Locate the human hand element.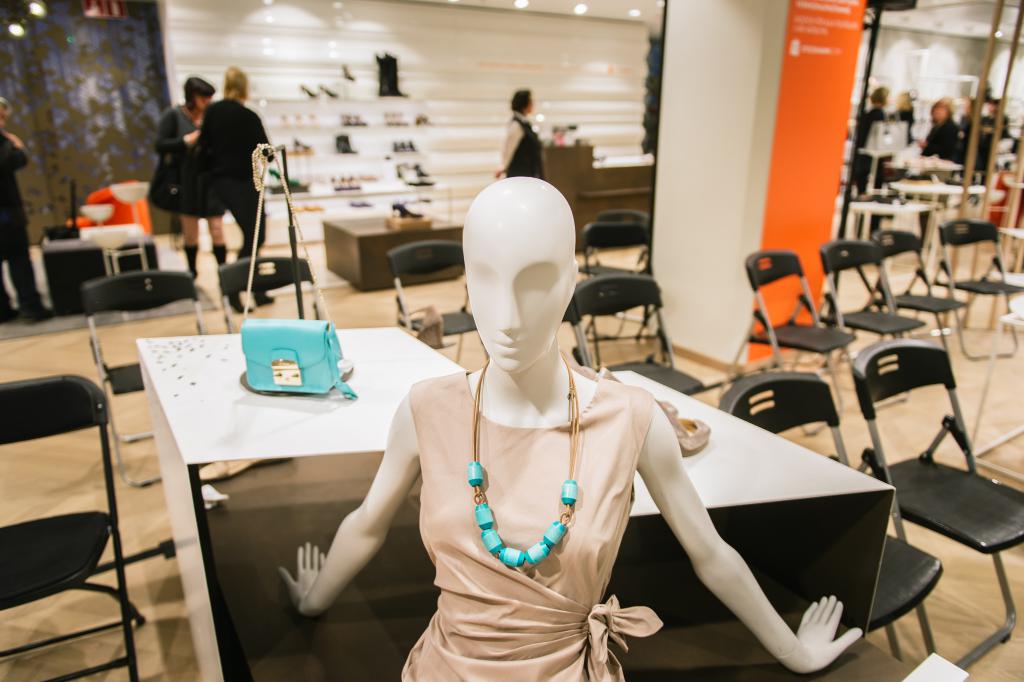
Element bbox: select_region(276, 542, 331, 620).
